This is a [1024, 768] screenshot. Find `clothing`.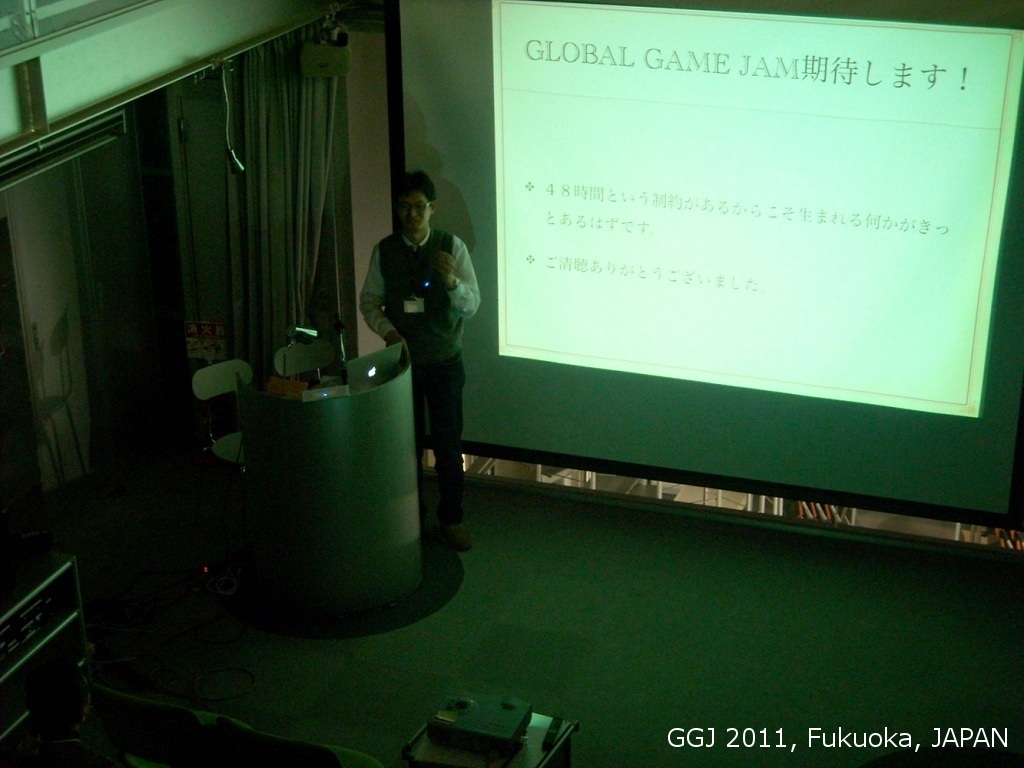
Bounding box: locate(370, 185, 490, 501).
